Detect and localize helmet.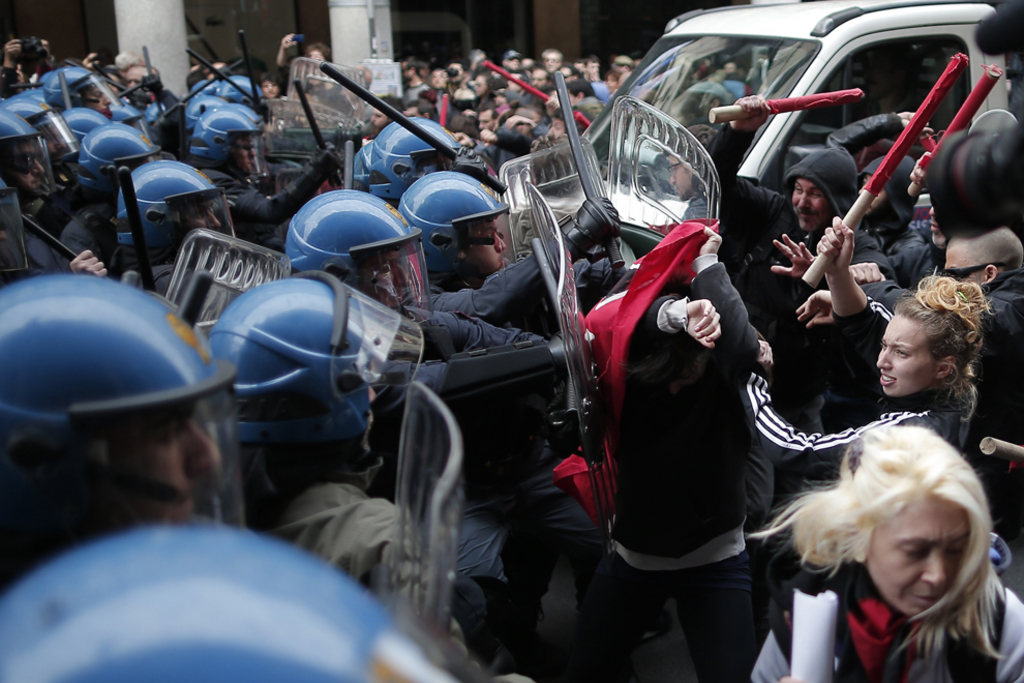
Localized at Rect(185, 91, 225, 132).
